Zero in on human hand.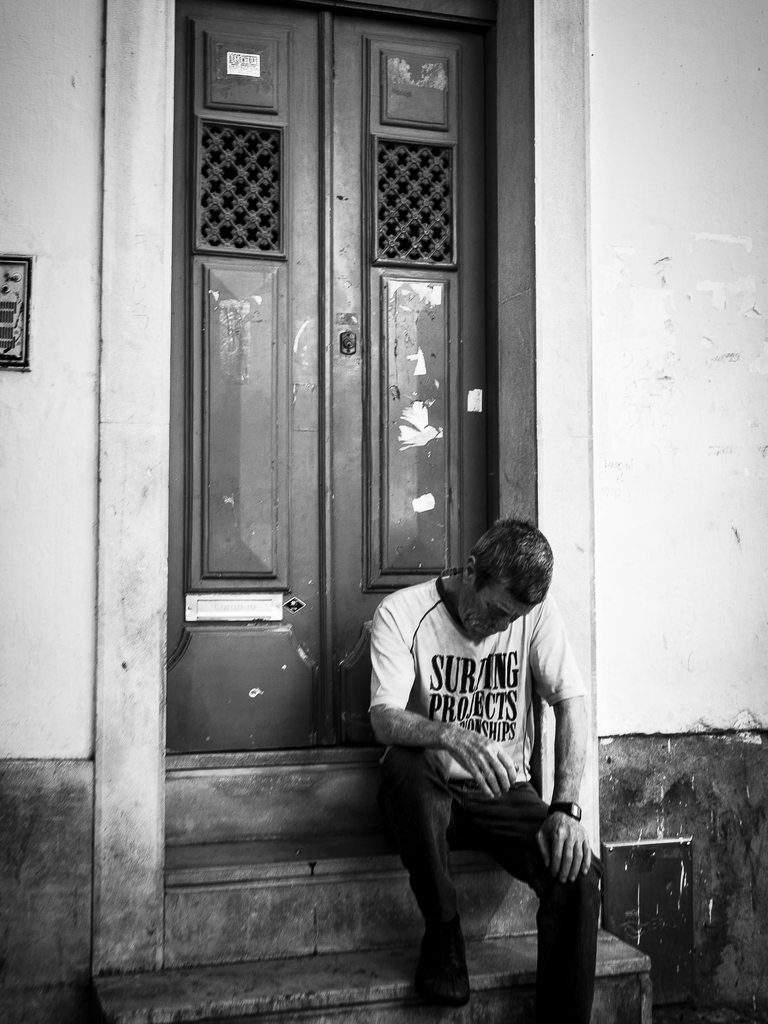
Zeroed in: bbox=[547, 772, 603, 920].
